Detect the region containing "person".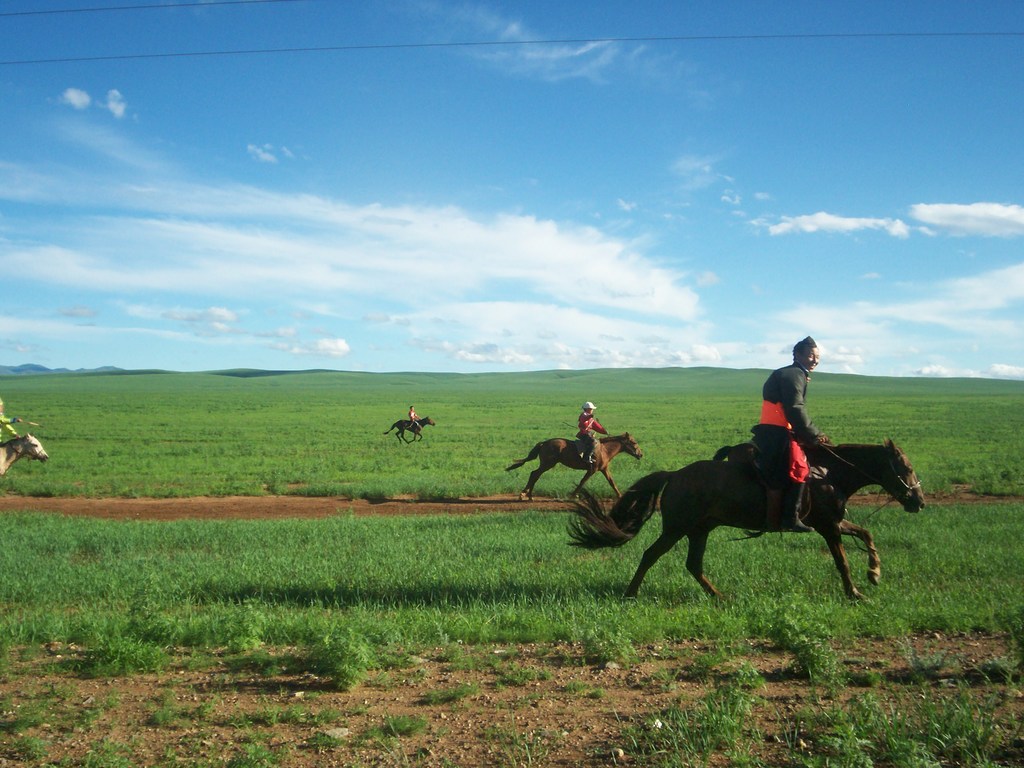
l=571, t=396, r=605, b=474.
